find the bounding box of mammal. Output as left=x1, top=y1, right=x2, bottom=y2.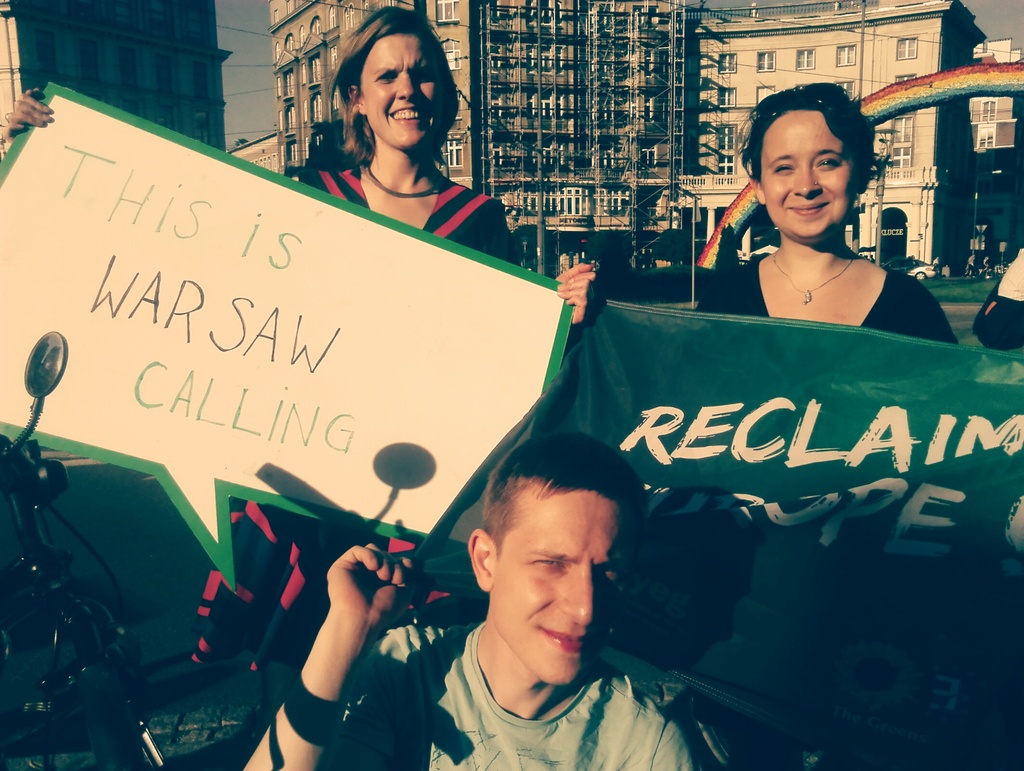
left=703, top=85, right=923, bottom=327.
